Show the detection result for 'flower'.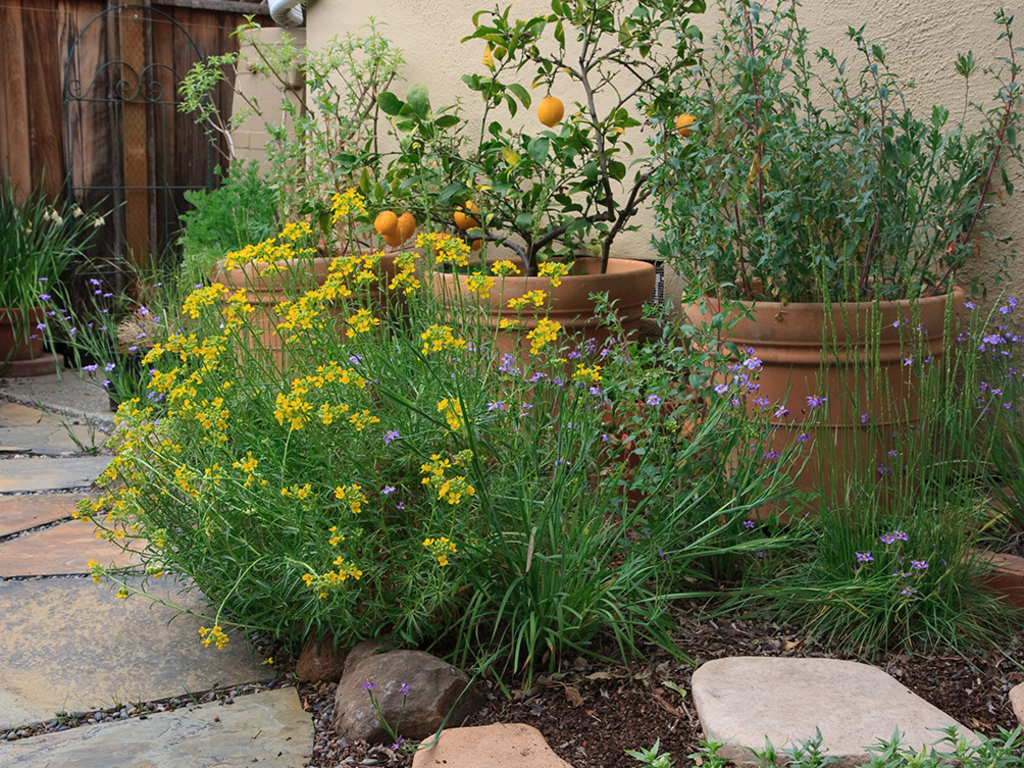
(892,310,911,336).
